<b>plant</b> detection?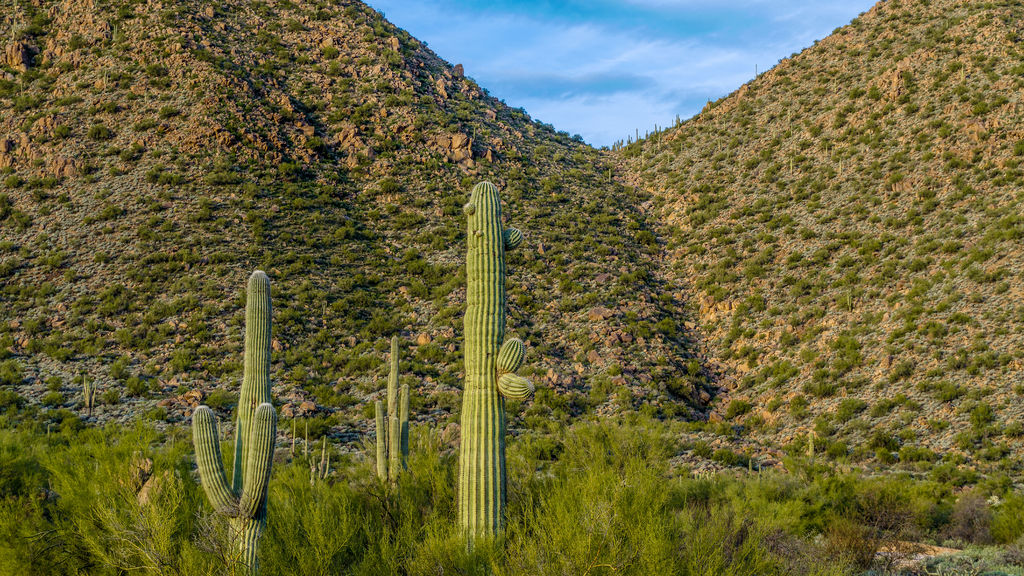
<box>161,0,188,30</box>
